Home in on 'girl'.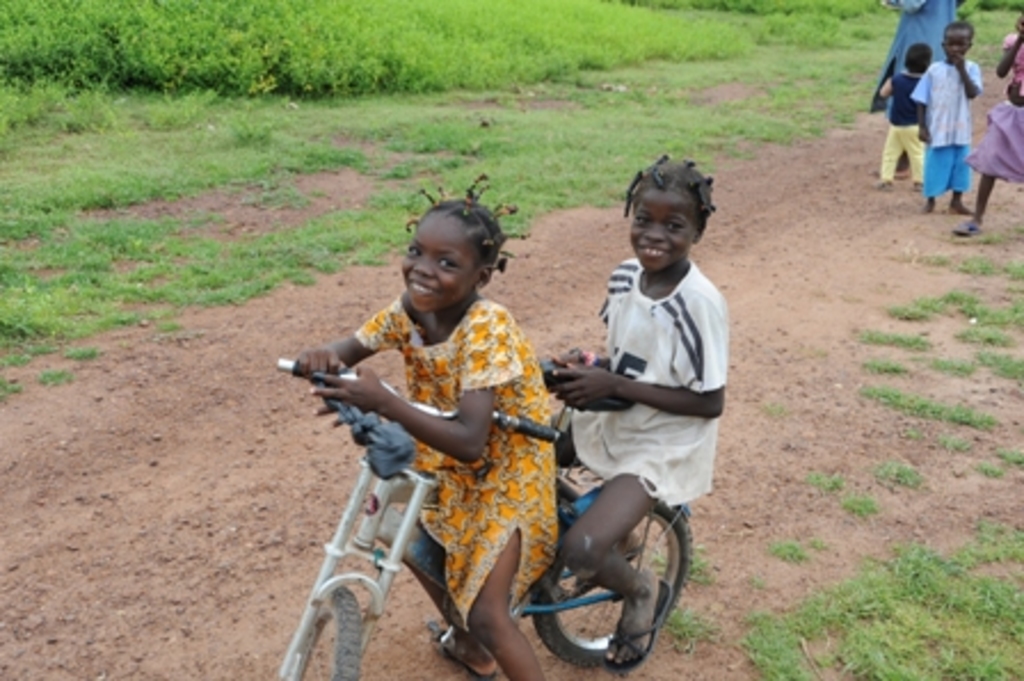
Homed in at rect(297, 178, 555, 679).
